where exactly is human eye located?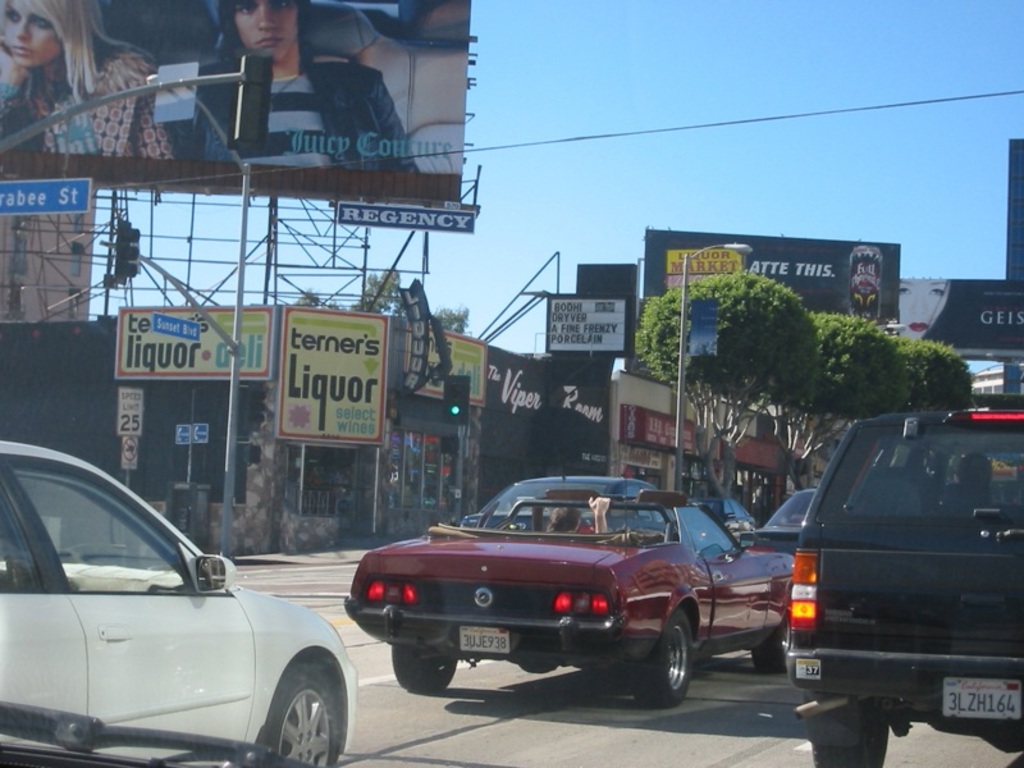
Its bounding box is detection(897, 285, 916, 300).
